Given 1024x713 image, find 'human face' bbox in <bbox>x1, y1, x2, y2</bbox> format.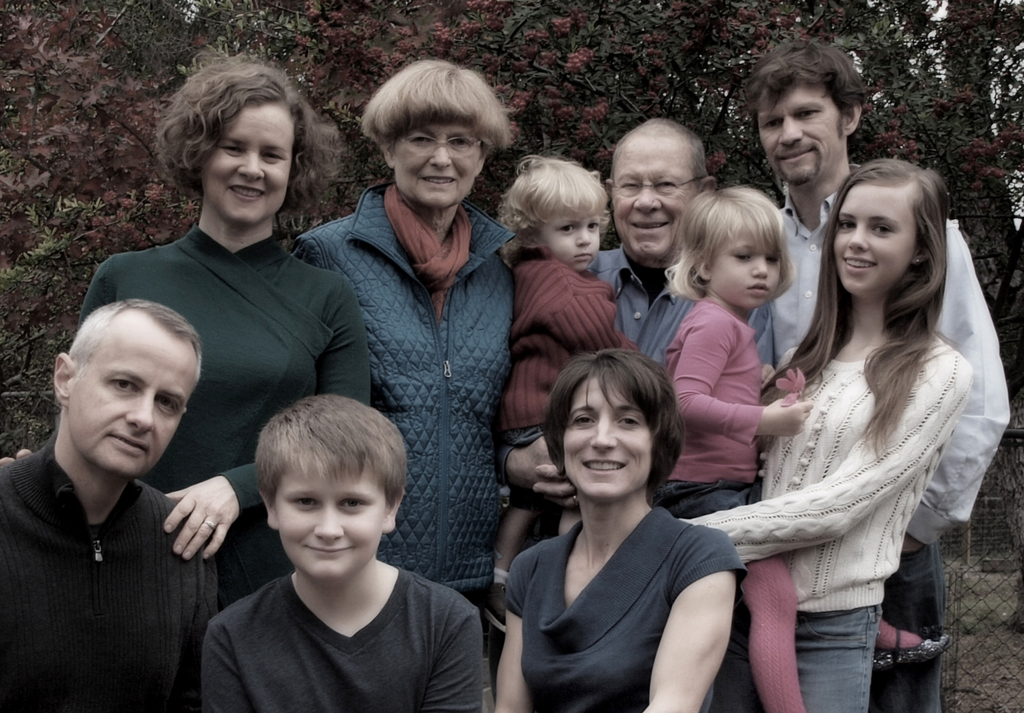
<bbox>541, 208, 602, 276</bbox>.
